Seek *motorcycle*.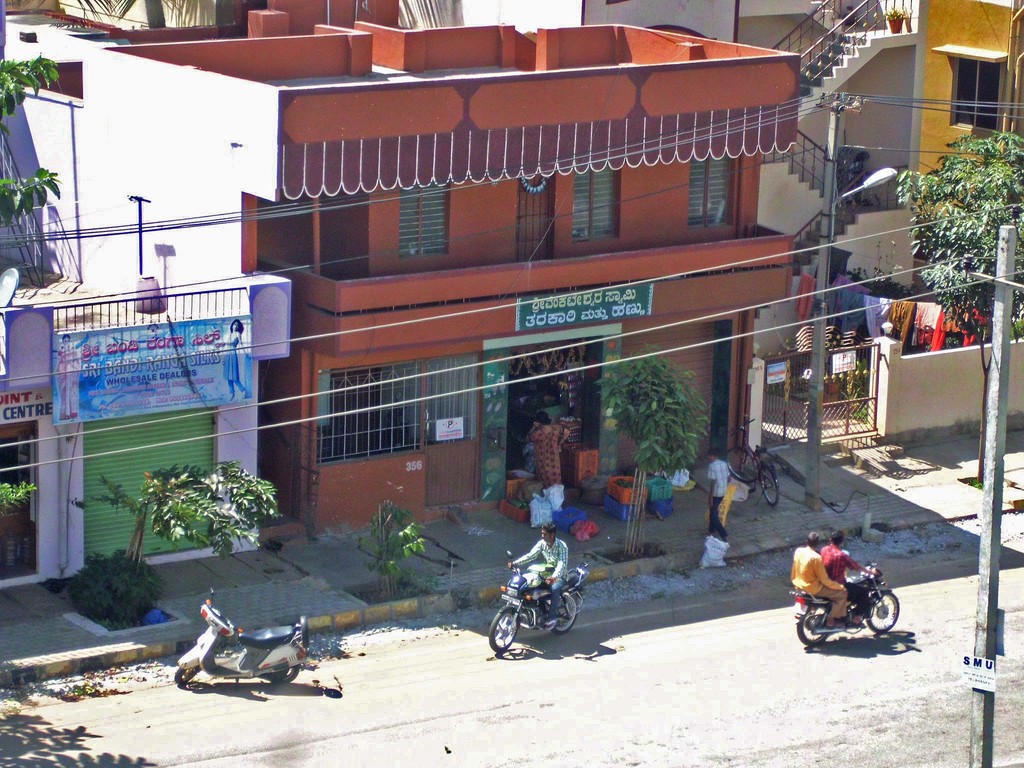
BBox(785, 548, 902, 648).
